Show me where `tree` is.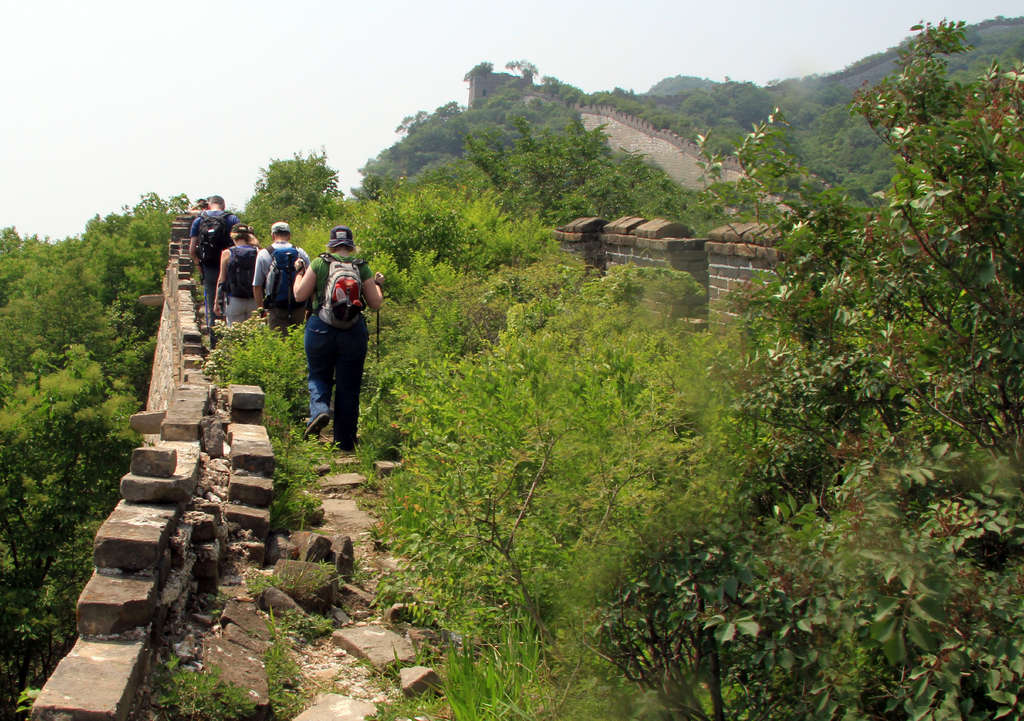
`tree` is at Rect(468, 87, 668, 213).
